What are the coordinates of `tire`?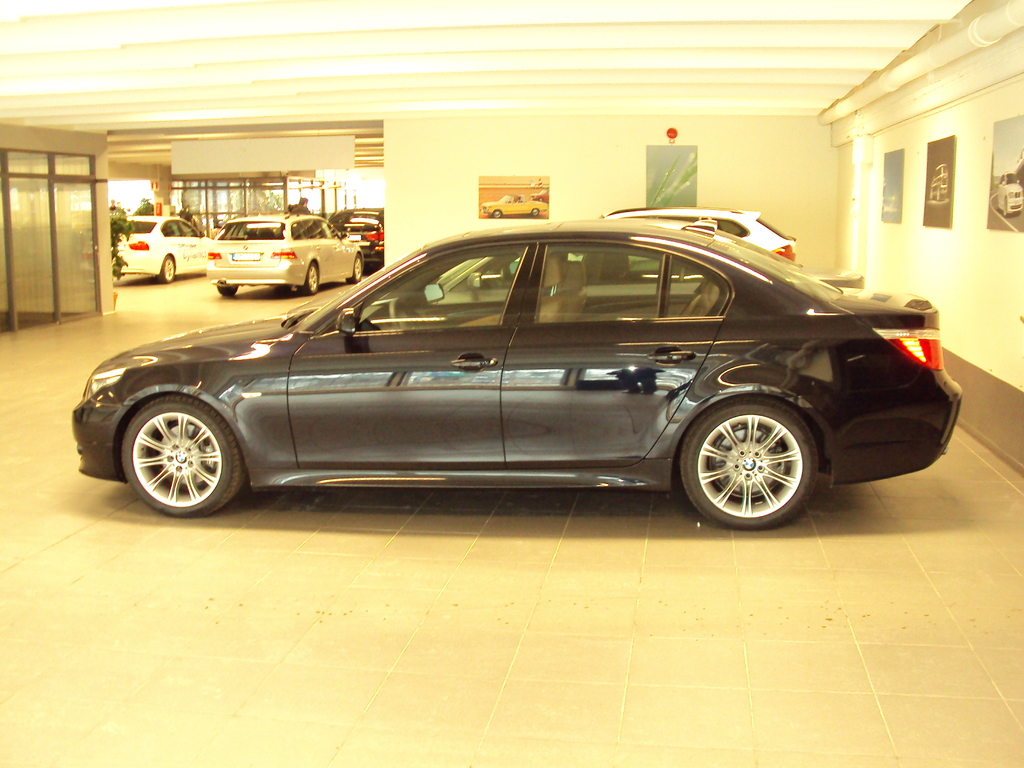
BBox(680, 397, 829, 518).
